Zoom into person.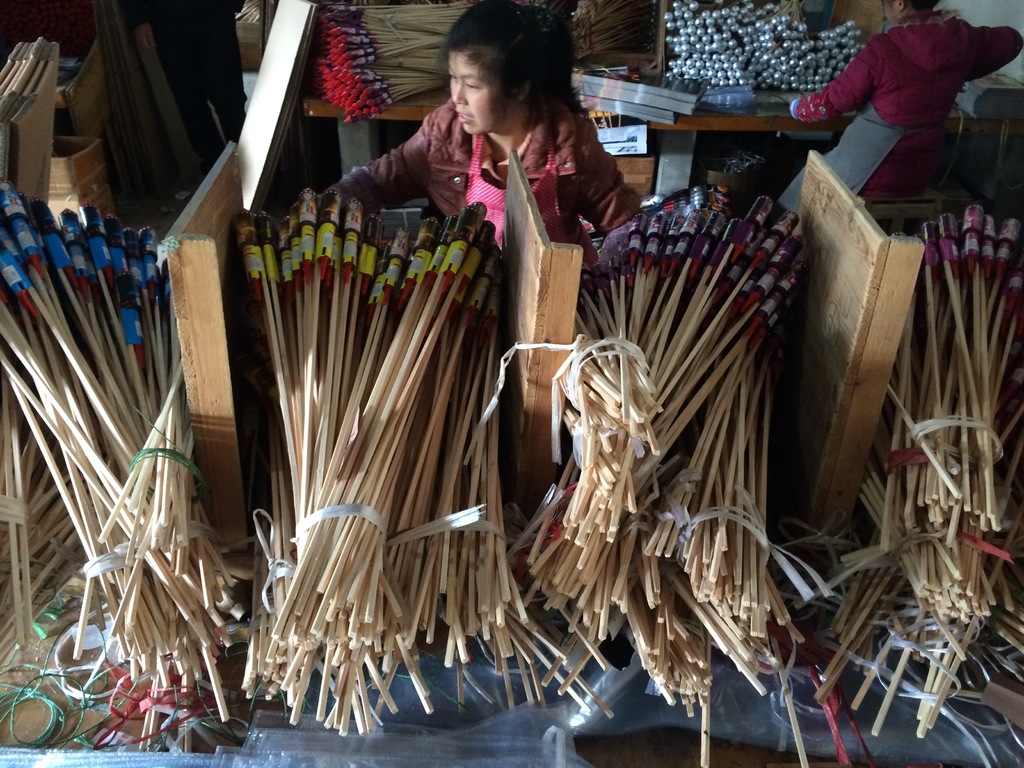
Zoom target: <box>790,0,1023,204</box>.
